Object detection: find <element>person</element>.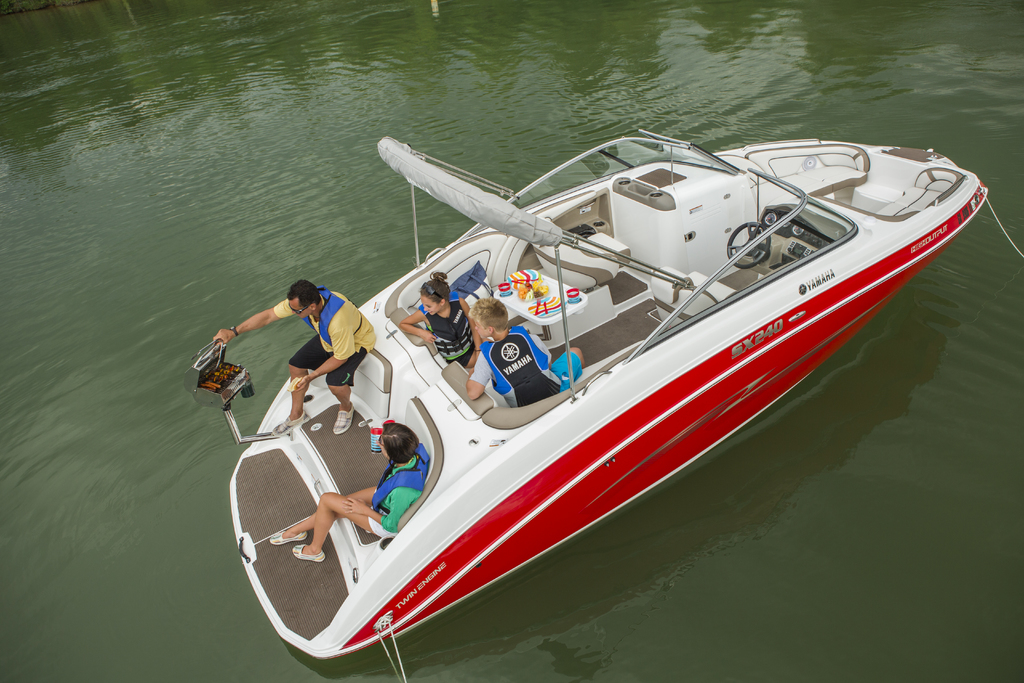
x1=477, y1=290, x2=605, y2=409.
